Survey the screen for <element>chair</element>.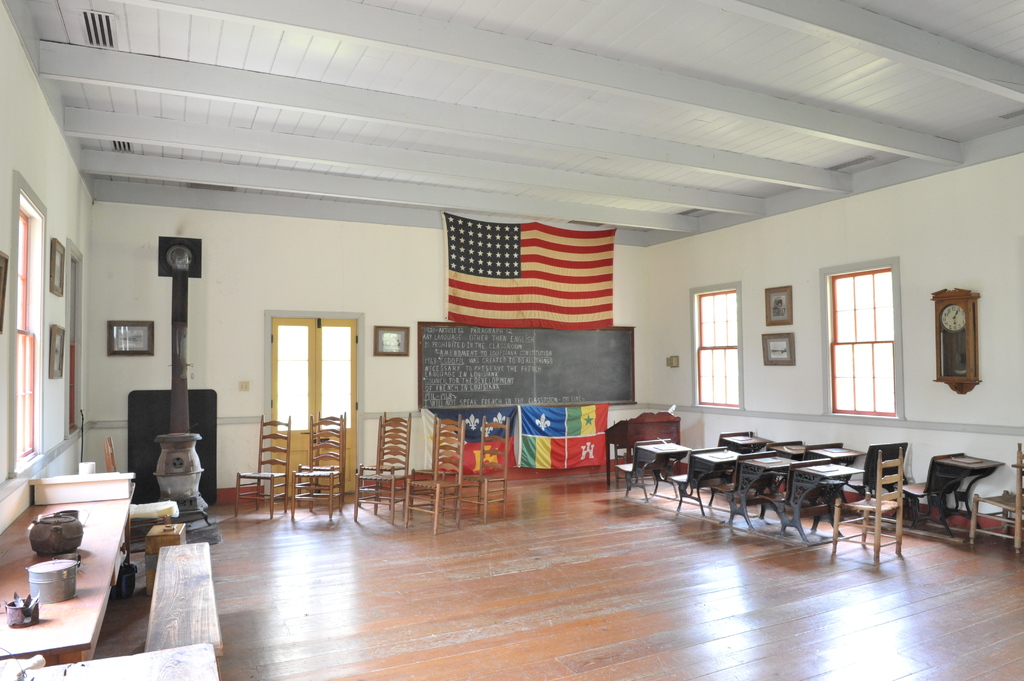
Survey found: bbox(289, 414, 344, 520).
